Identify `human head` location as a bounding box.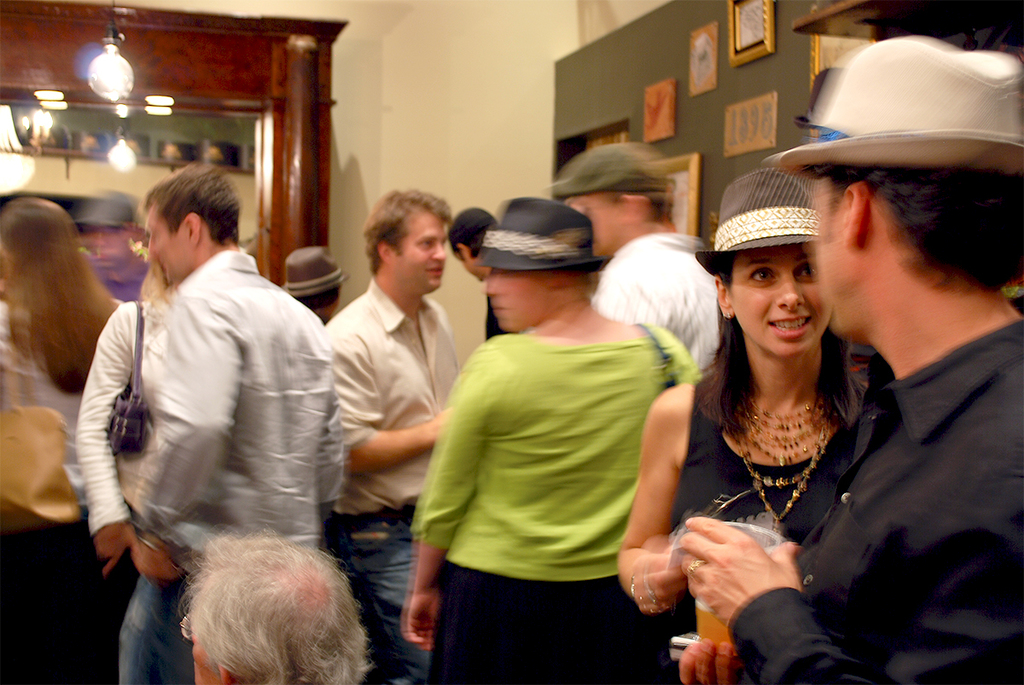
[left=725, top=183, right=847, bottom=386].
